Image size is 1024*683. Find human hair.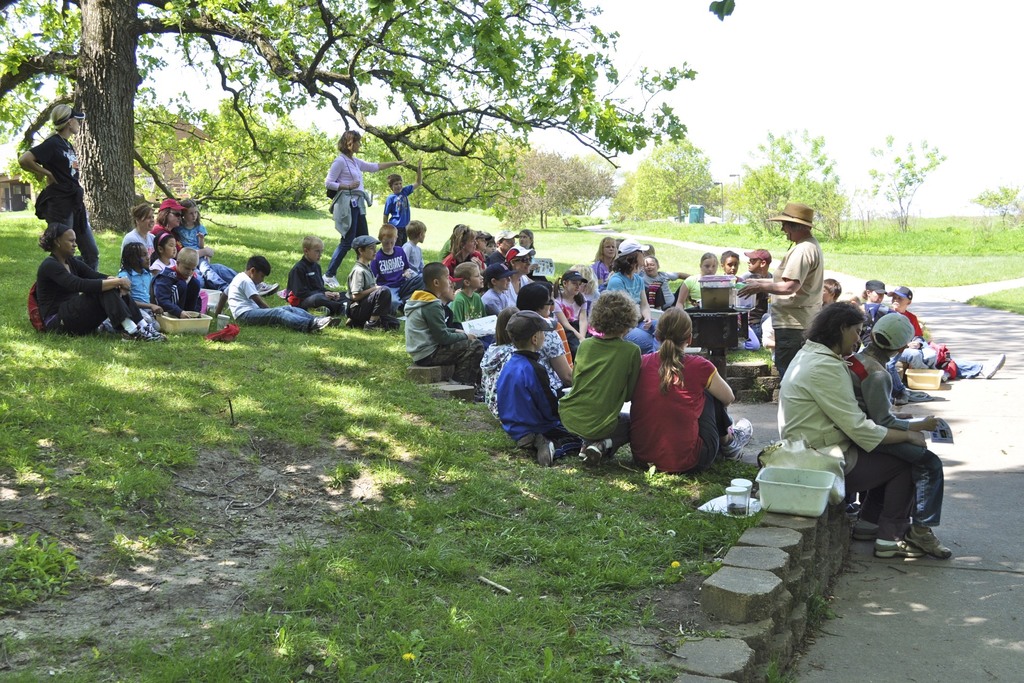
(x1=122, y1=241, x2=141, y2=276).
